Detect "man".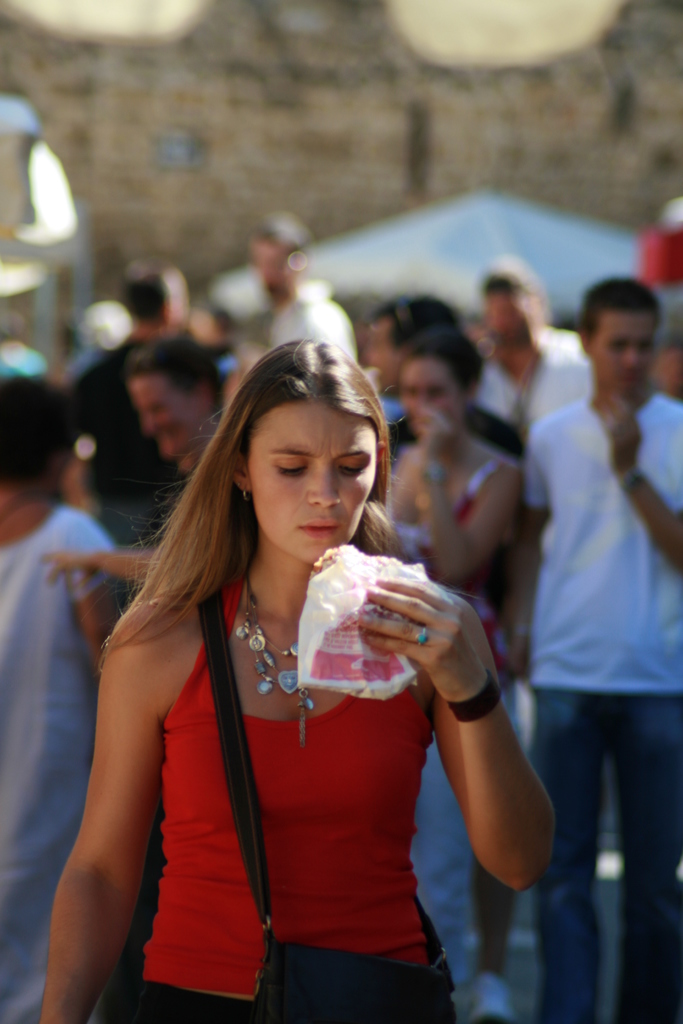
Detected at 62 256 190 547.
